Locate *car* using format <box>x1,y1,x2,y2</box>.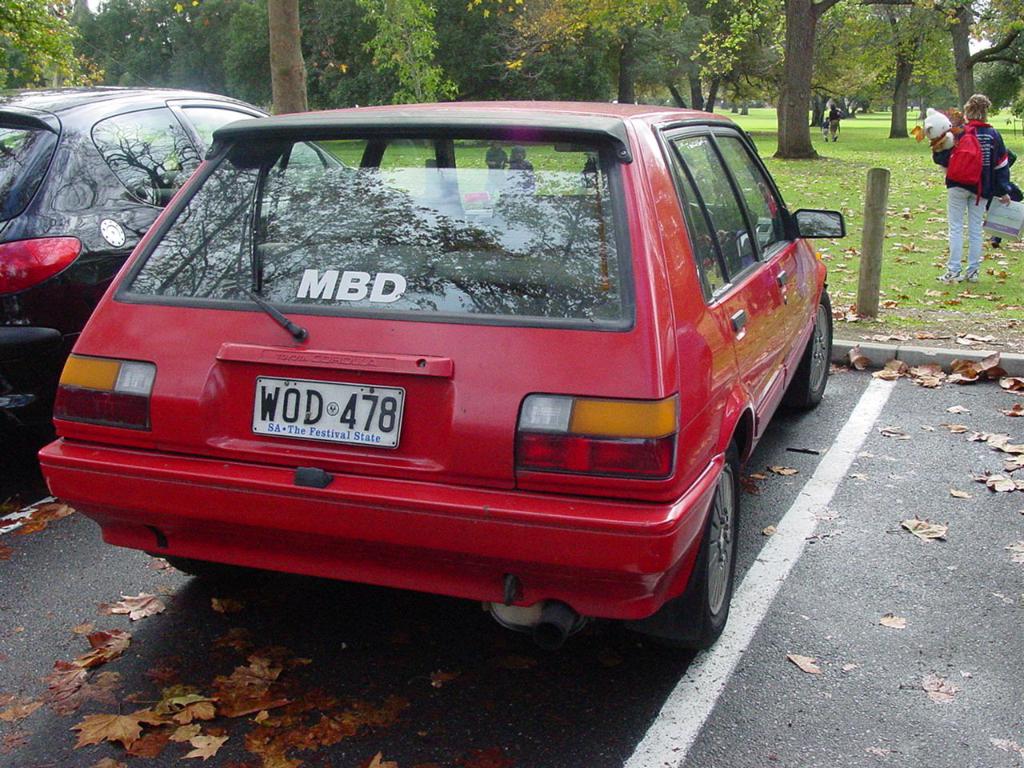
<box>35,98,843,656</box>.
